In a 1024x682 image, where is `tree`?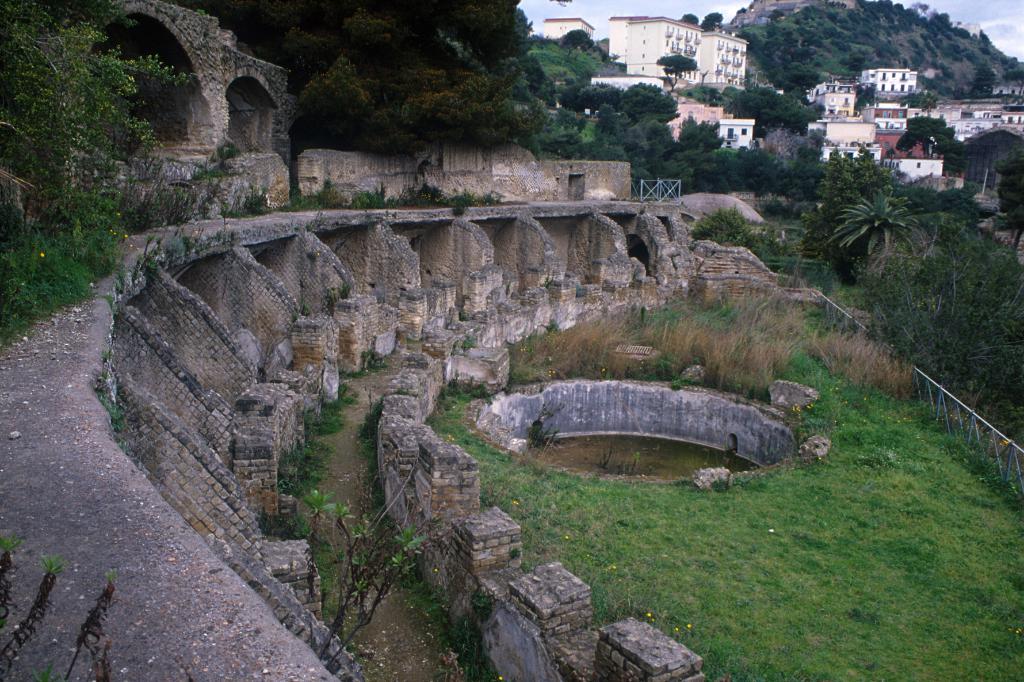
bbox(656, 51, 700, 88).
